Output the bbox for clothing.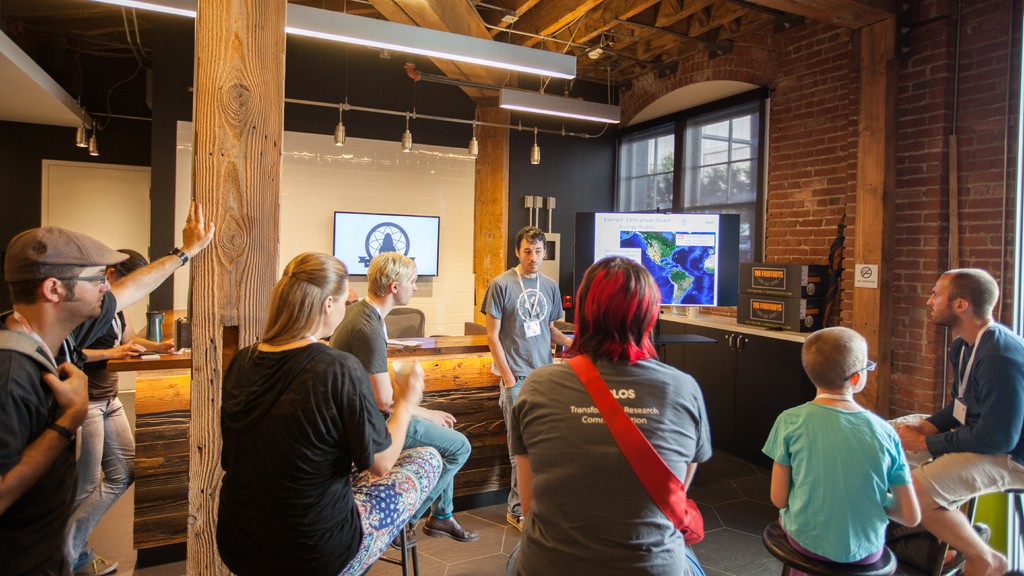
{"left": 899, "top": 317, "right": 1023, "bottom": 511}.
